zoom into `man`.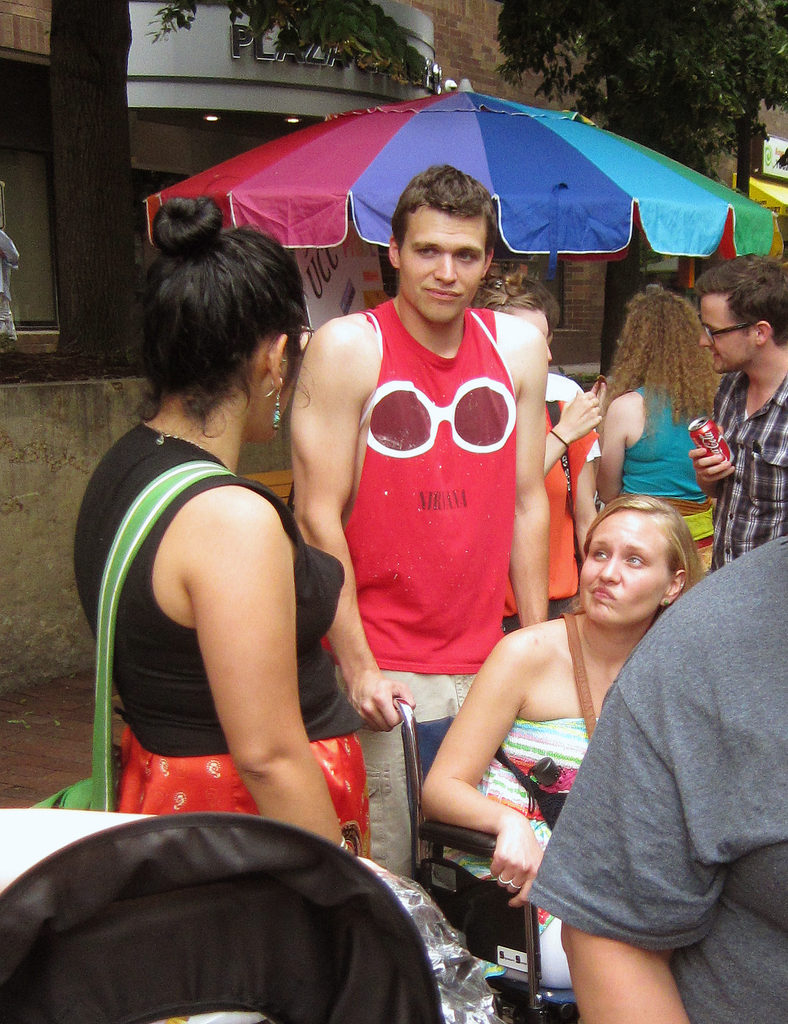
Zoom target: rect(526, 531, 787, 1023).
